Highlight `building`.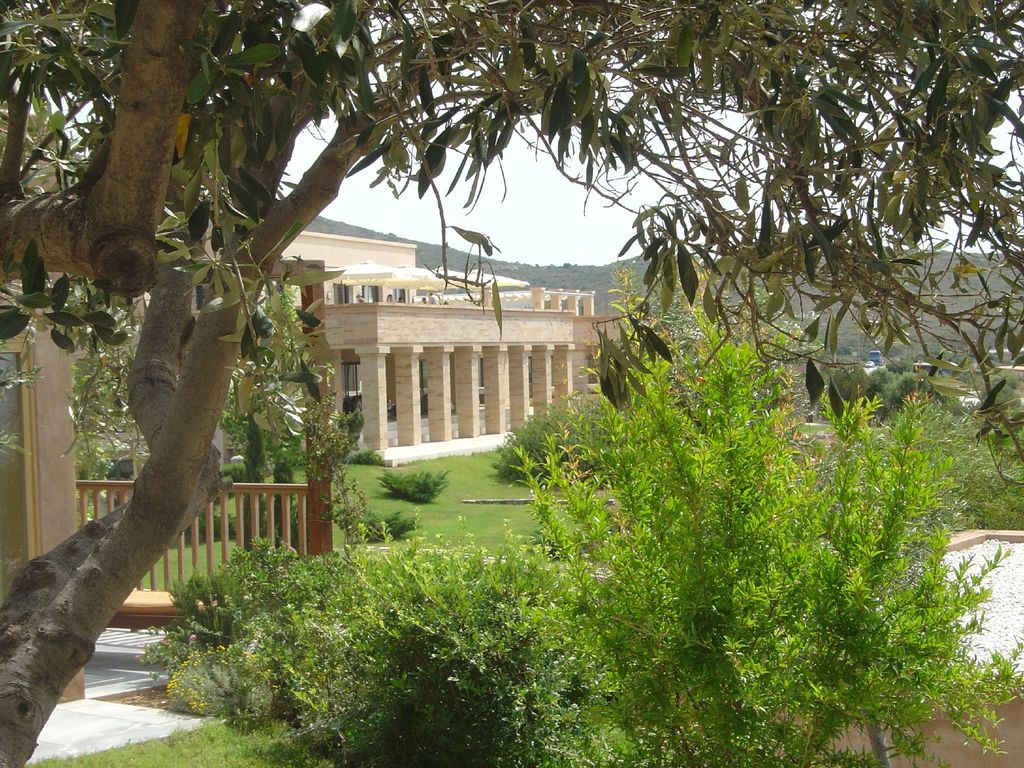
Highlighted region: BBox(275, 228, 622, 472).
